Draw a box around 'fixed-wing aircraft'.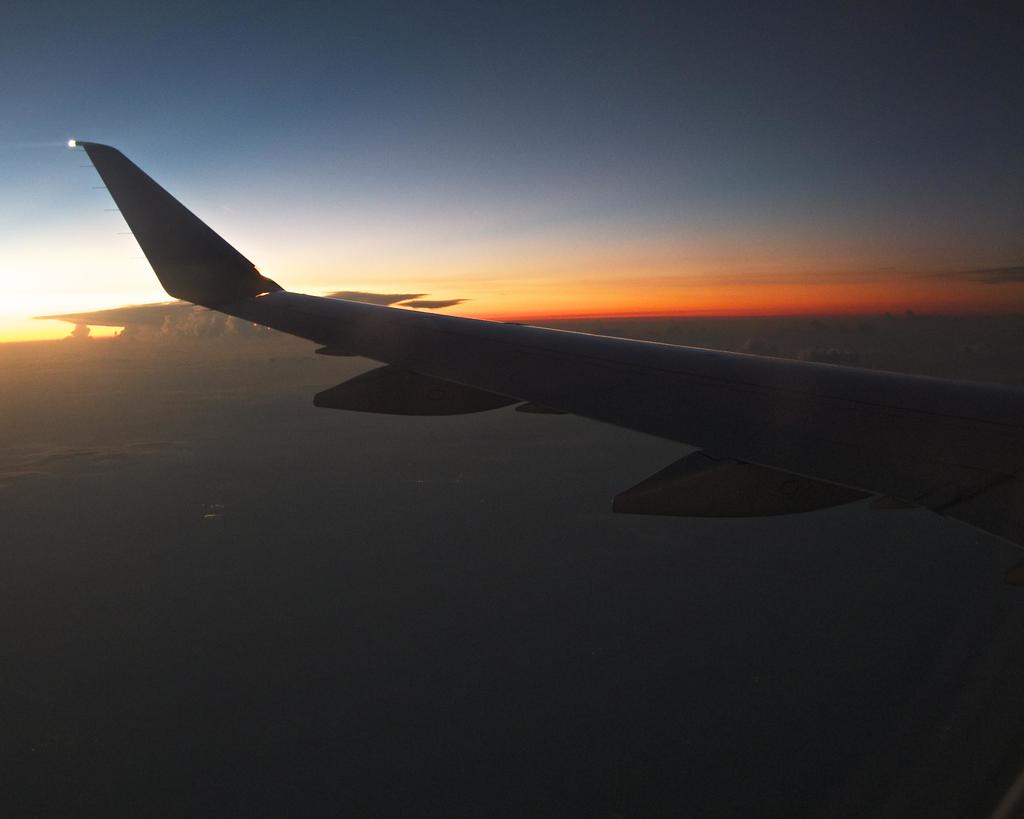
73/139/1023/535.
